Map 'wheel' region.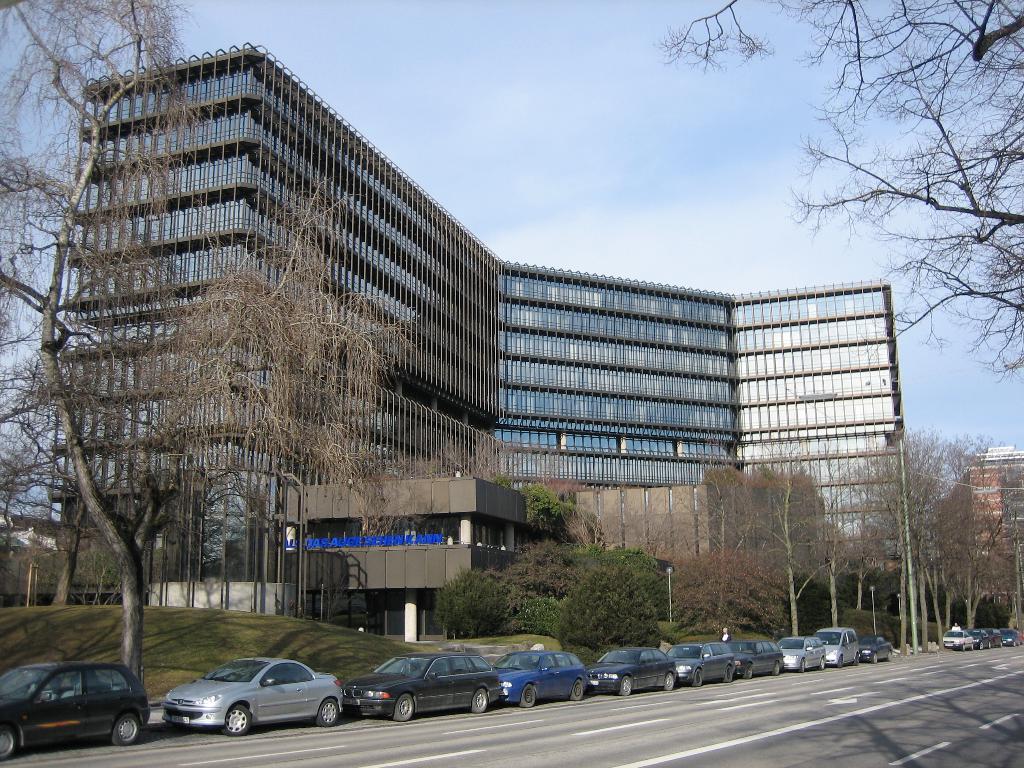
Mapped to {"left": 980, "top": 643, "right": 982, "bottom": 648}.
